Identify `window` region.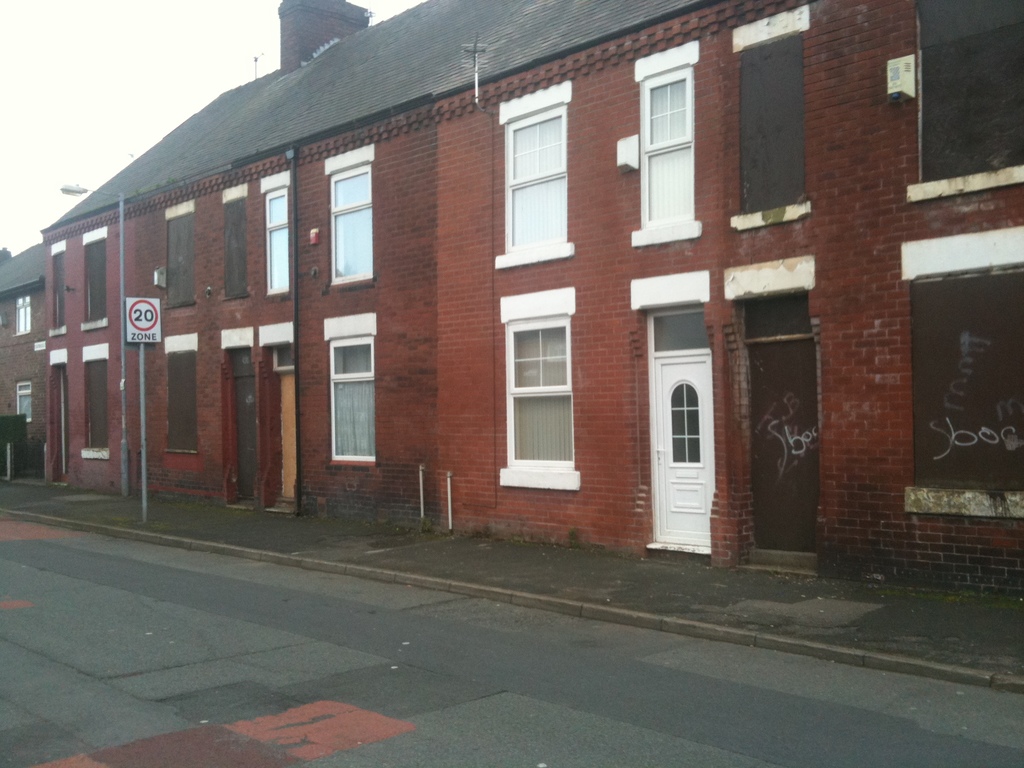
Region: <bbox>221, 196, 246, 300</bbox>.
